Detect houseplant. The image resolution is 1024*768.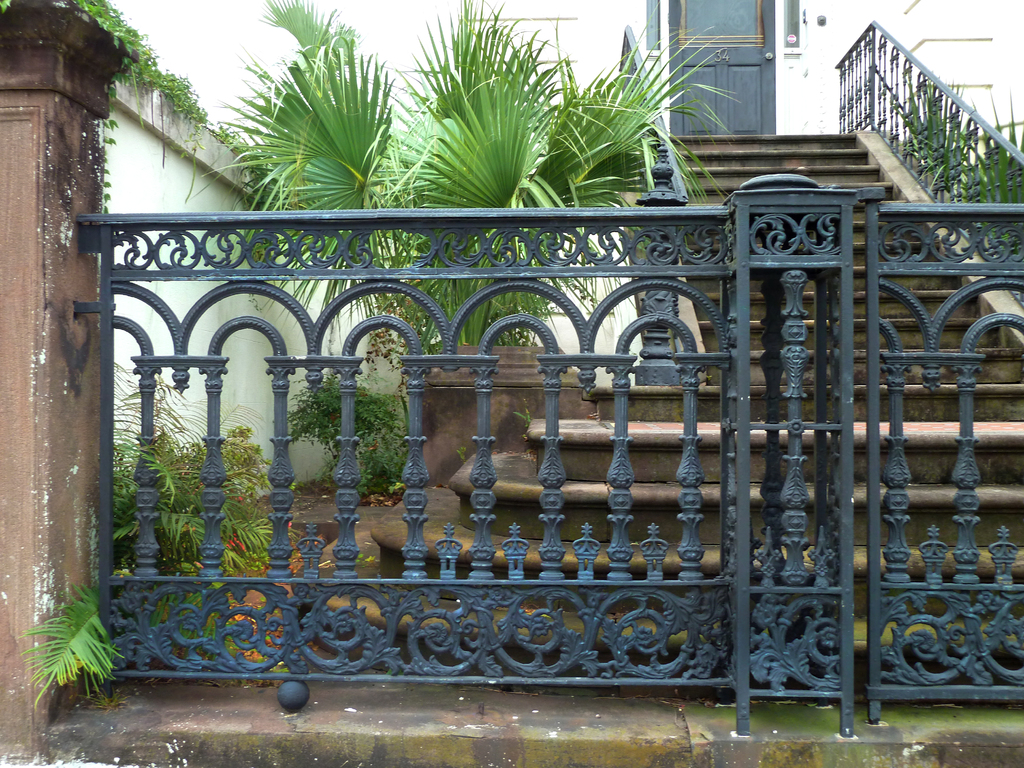
{"x1": 102, "y1": 387, "x2": 282, "y2": 673}.
